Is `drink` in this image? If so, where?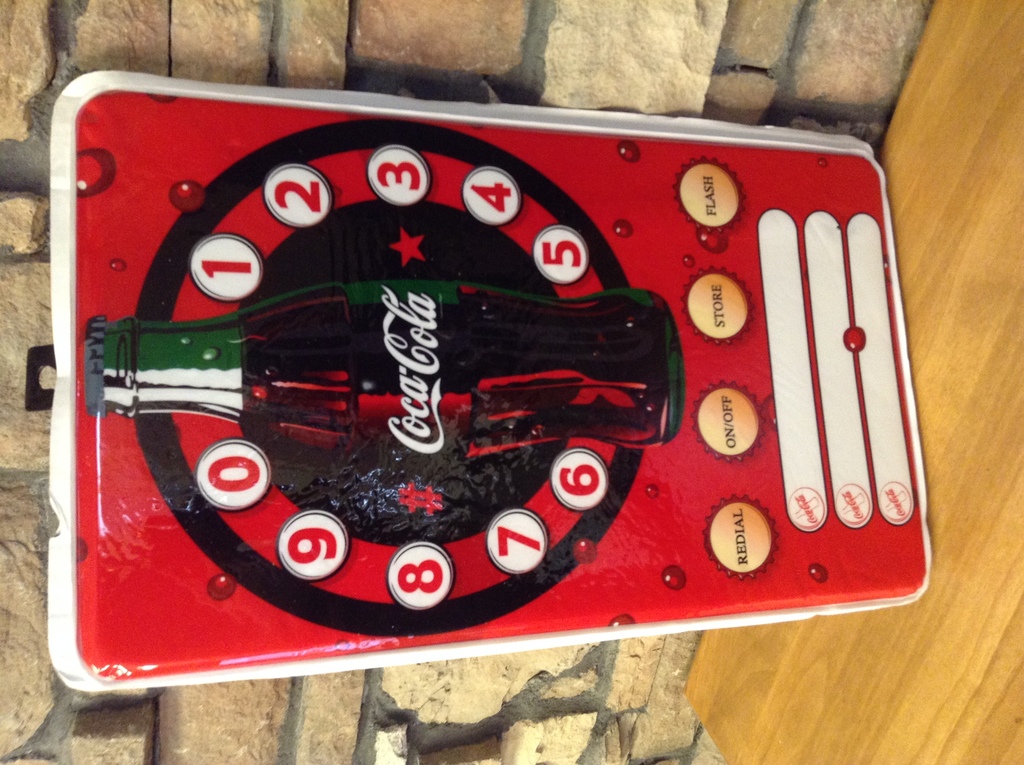
Yes, at [left=241, top=275, right=677, bottom=453].
